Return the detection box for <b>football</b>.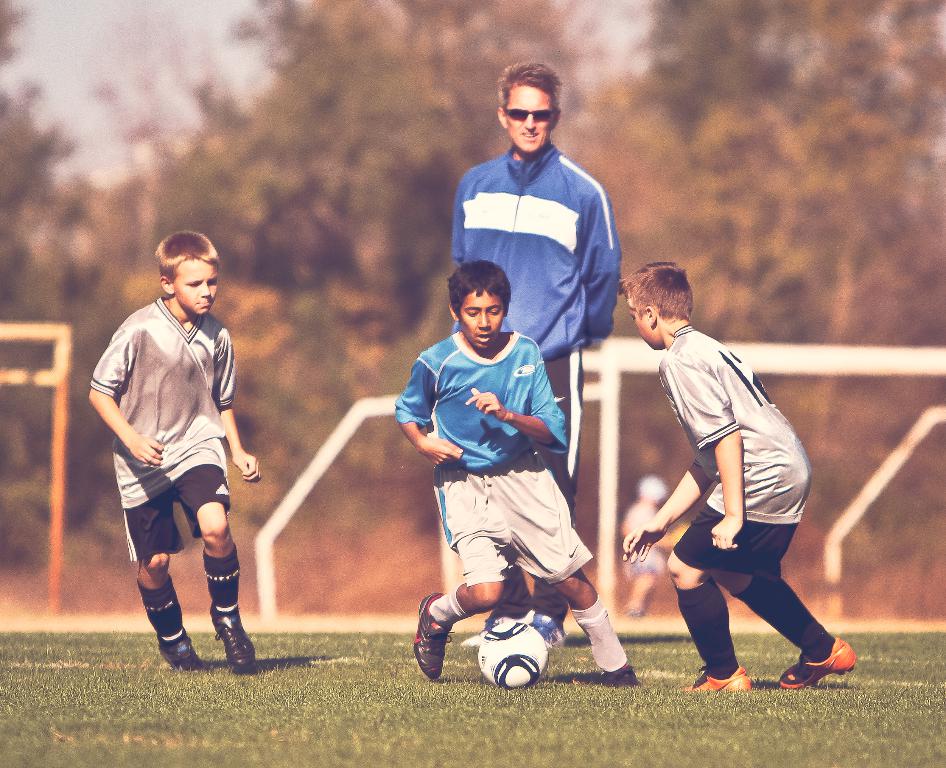
crop(474, 620, 548, 688).
